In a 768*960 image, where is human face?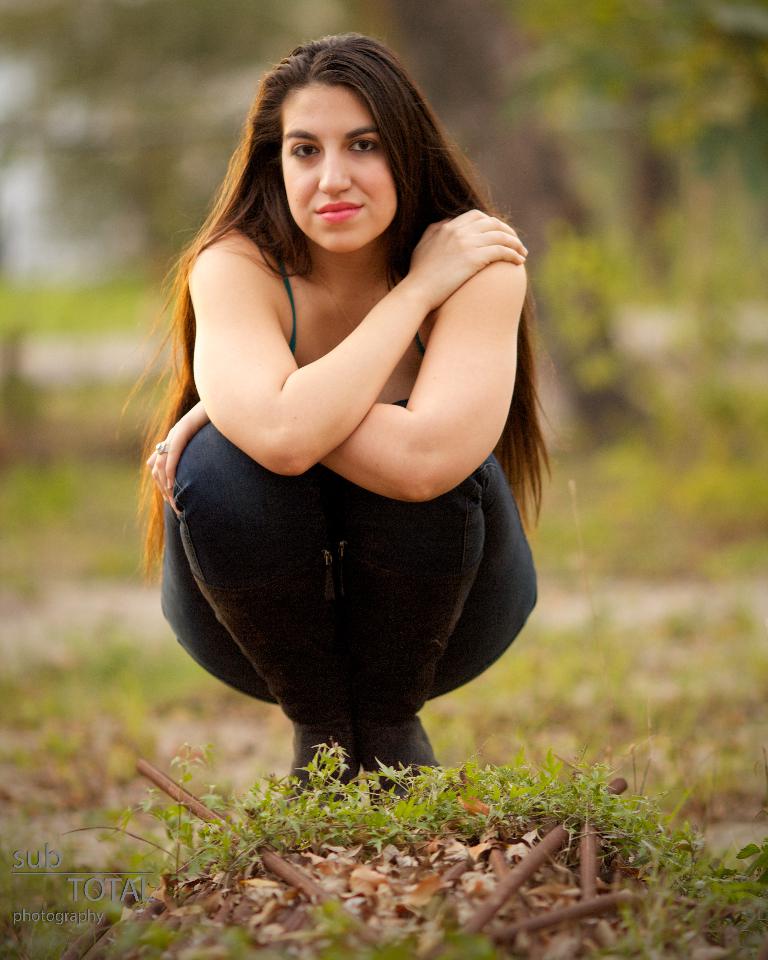
bbox(283, 77, 399, 256).
